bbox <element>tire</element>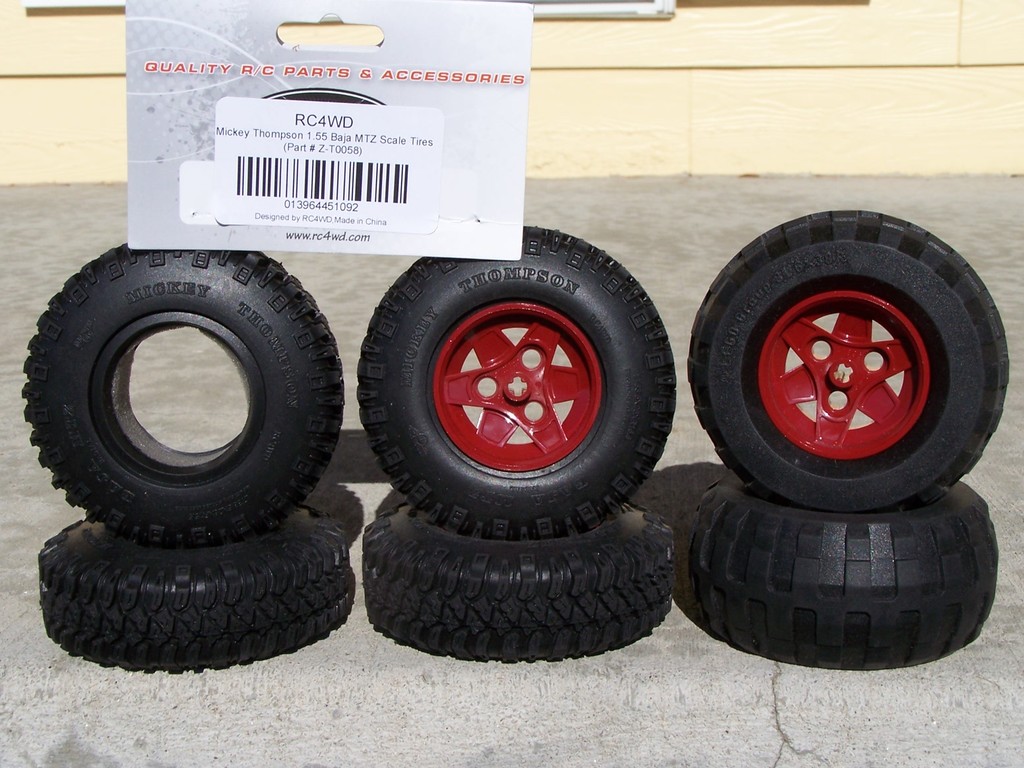
22 241 346 548
